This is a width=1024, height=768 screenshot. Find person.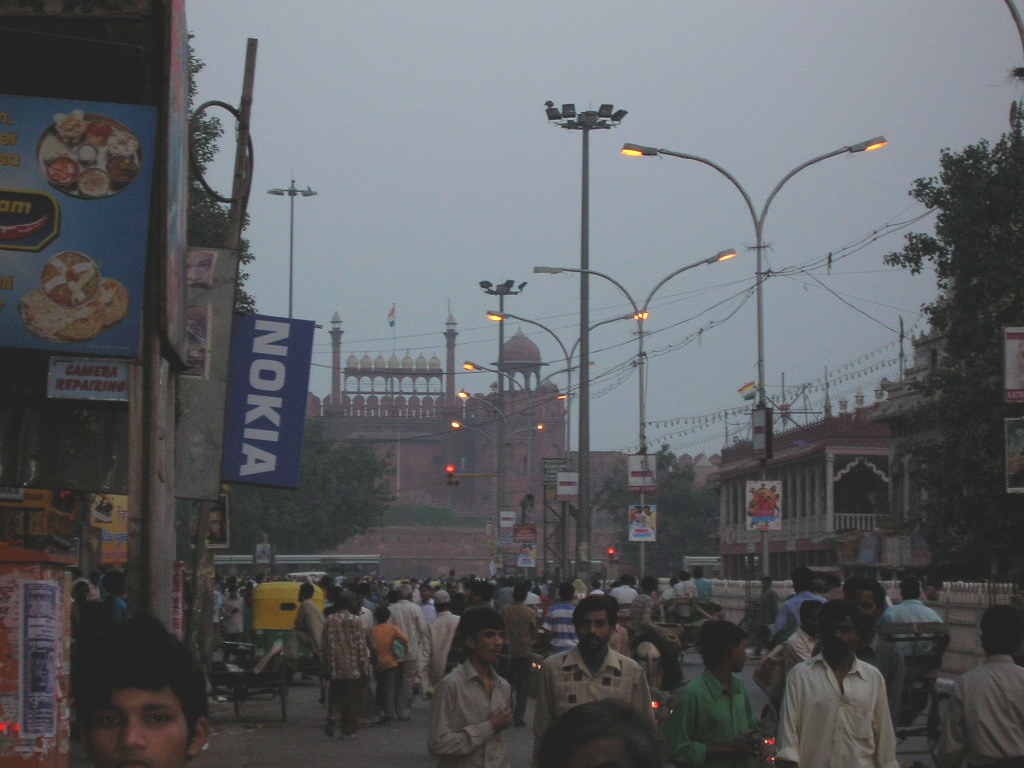
Bounding box: 936, 605, 1023, 767.
